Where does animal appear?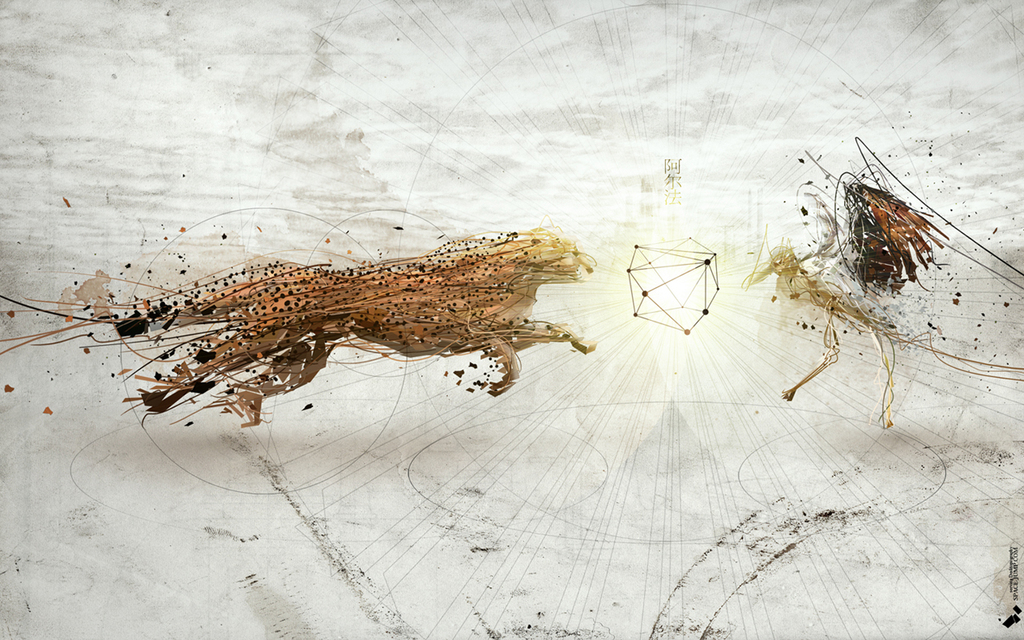
Appears at 113:226:602:413.
